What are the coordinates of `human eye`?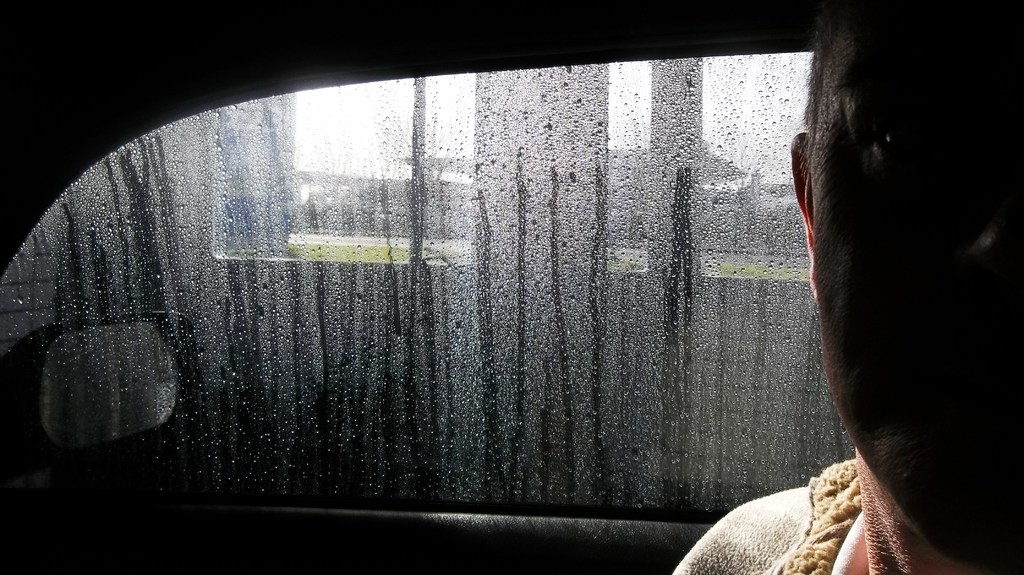
(left=860, top=98, right=940, bottom=167).
